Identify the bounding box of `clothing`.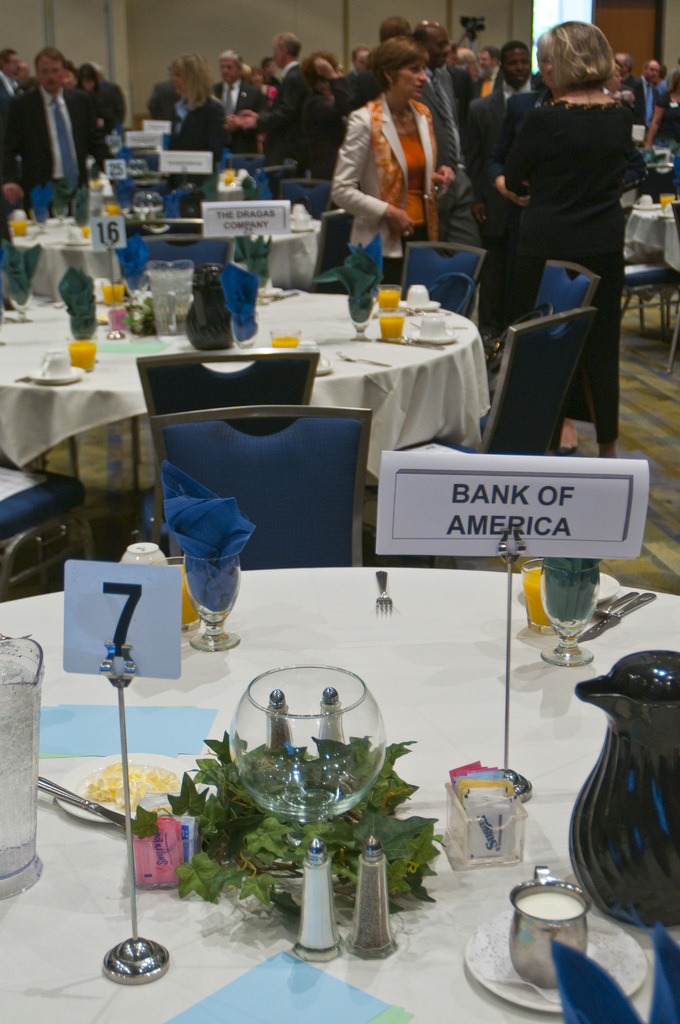
bbox=[89, 69, 127, 147].
